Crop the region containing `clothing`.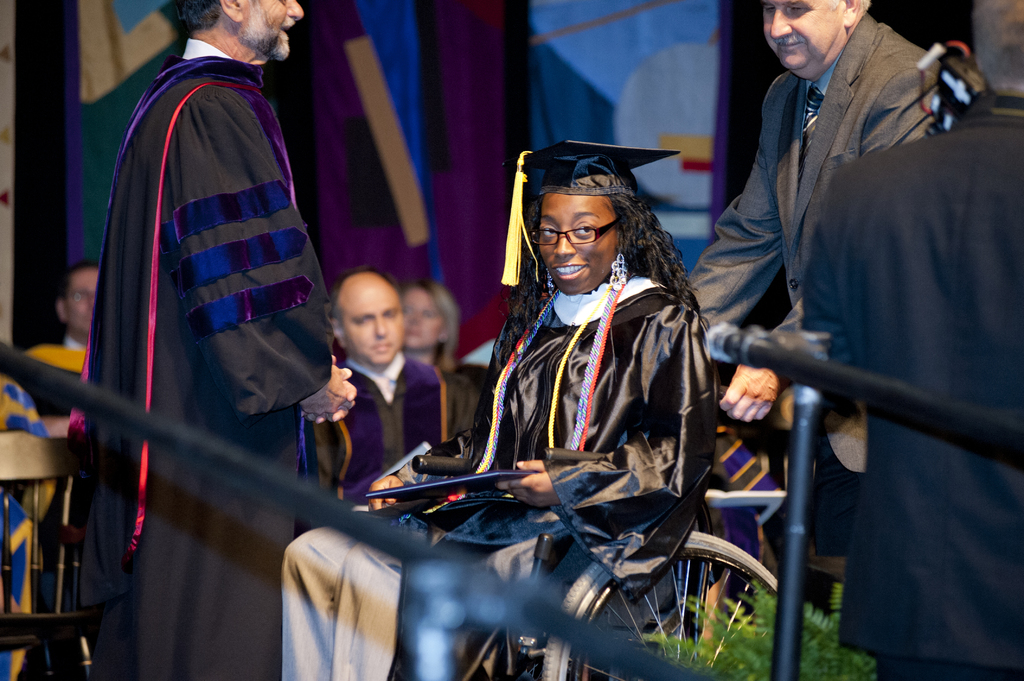
Crop region: [0, 380, 68, 679].
